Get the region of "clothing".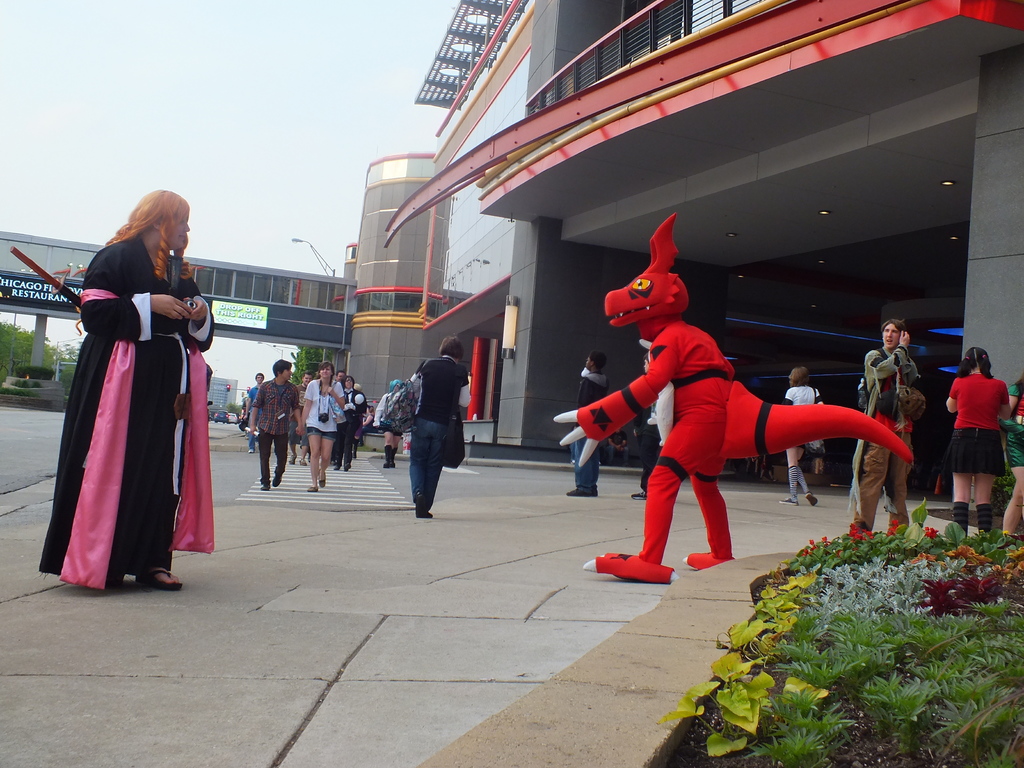
<bbox>307, 373, 342, 434</bbox>.
